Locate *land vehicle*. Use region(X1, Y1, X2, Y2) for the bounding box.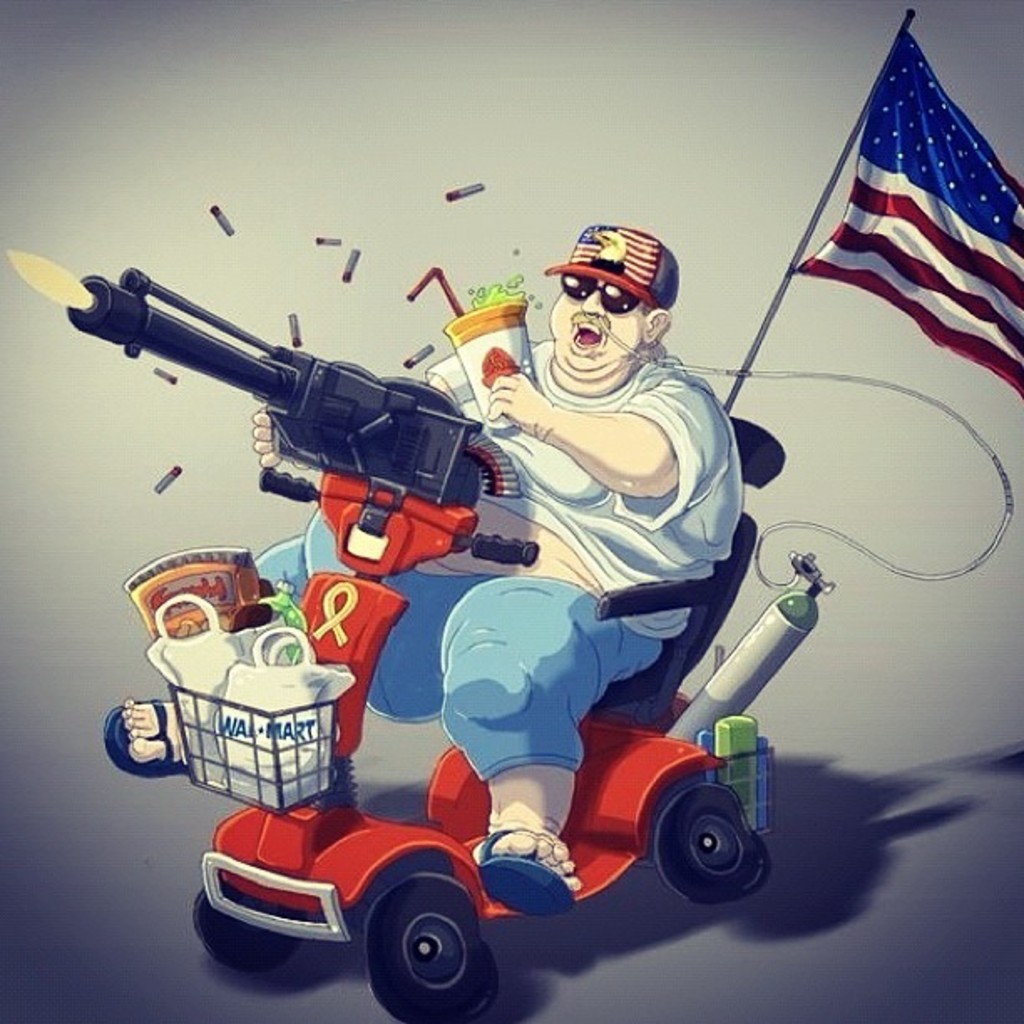
region(151, 494, 820, 1006).
